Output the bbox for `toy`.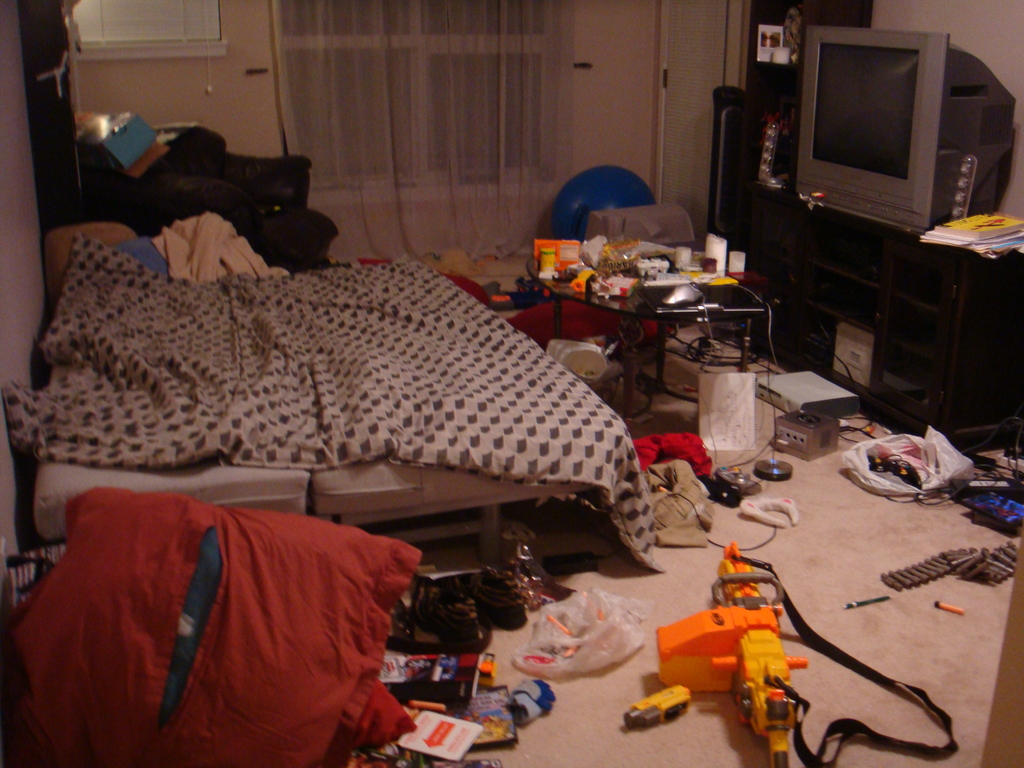
[650, 534, 826, 737].
